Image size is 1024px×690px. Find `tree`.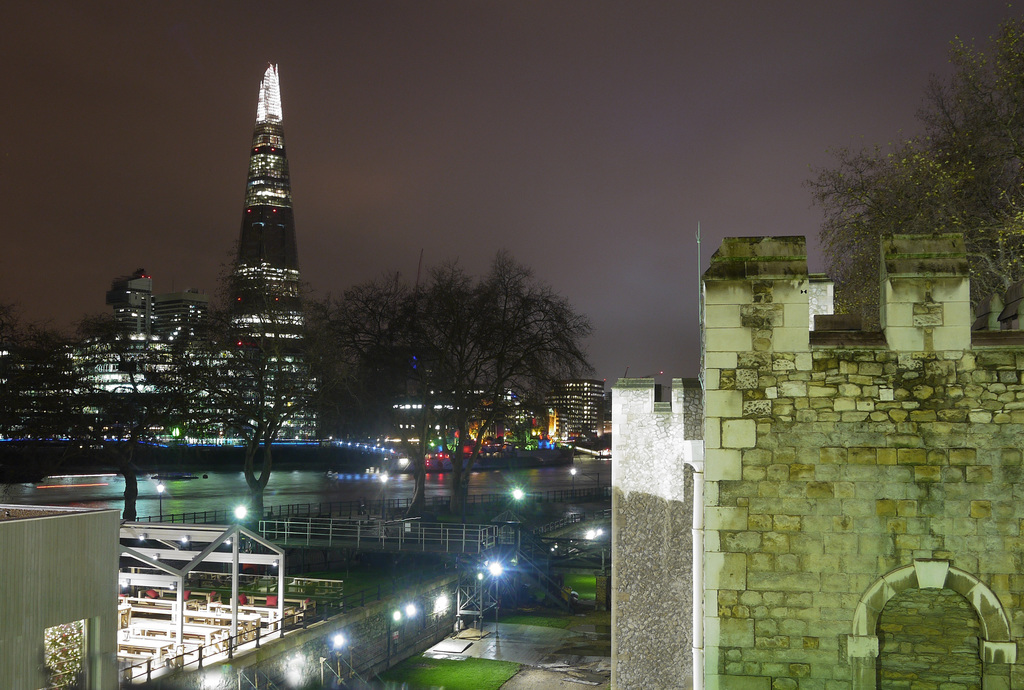
detection(297, 275, 487, 519).
